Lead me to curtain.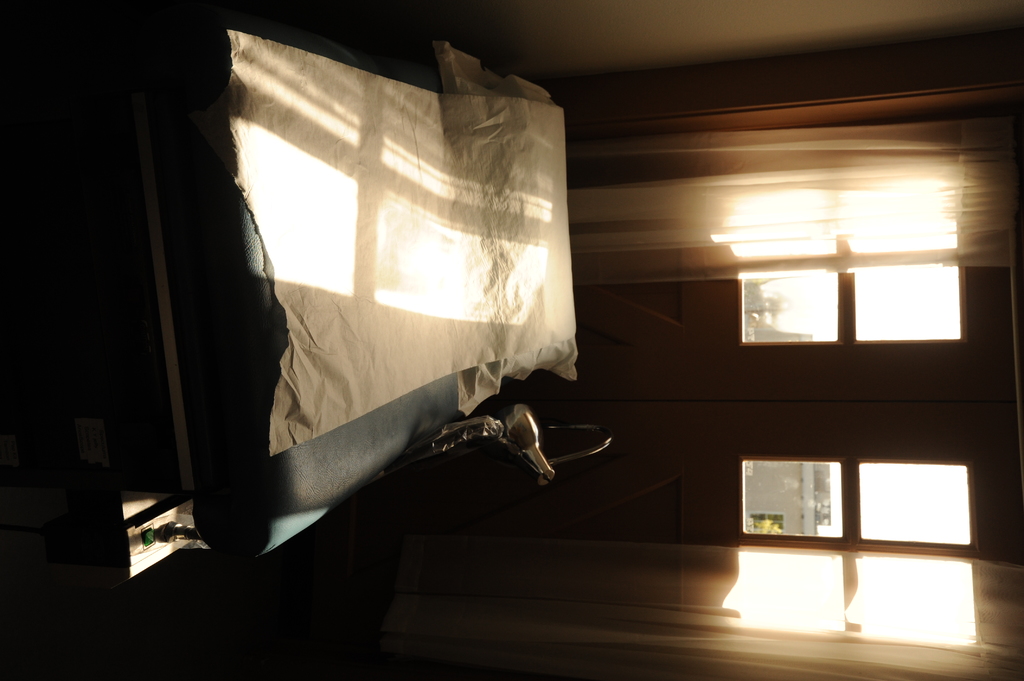
Lead to left=391, top=527, right=1023, bottom=680.
